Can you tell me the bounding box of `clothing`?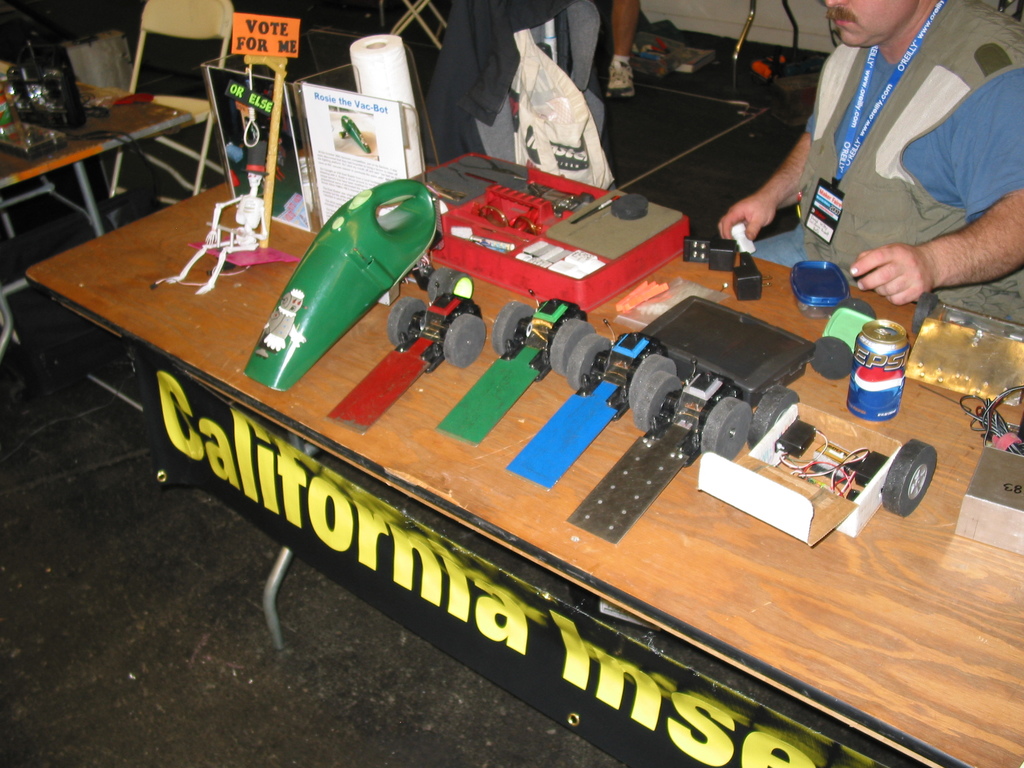
[left=778, top=11, right=1018, bottom=326].
